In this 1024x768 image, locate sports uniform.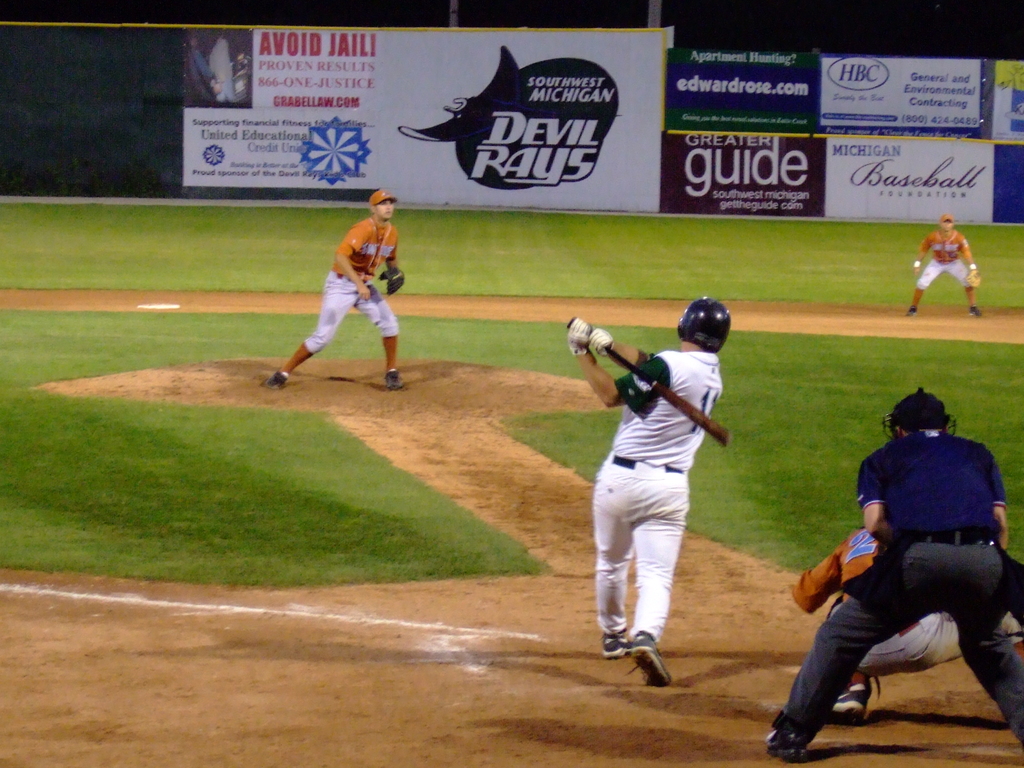
Bounding box: x1=900, y1=215, x2=991, y2=326.
